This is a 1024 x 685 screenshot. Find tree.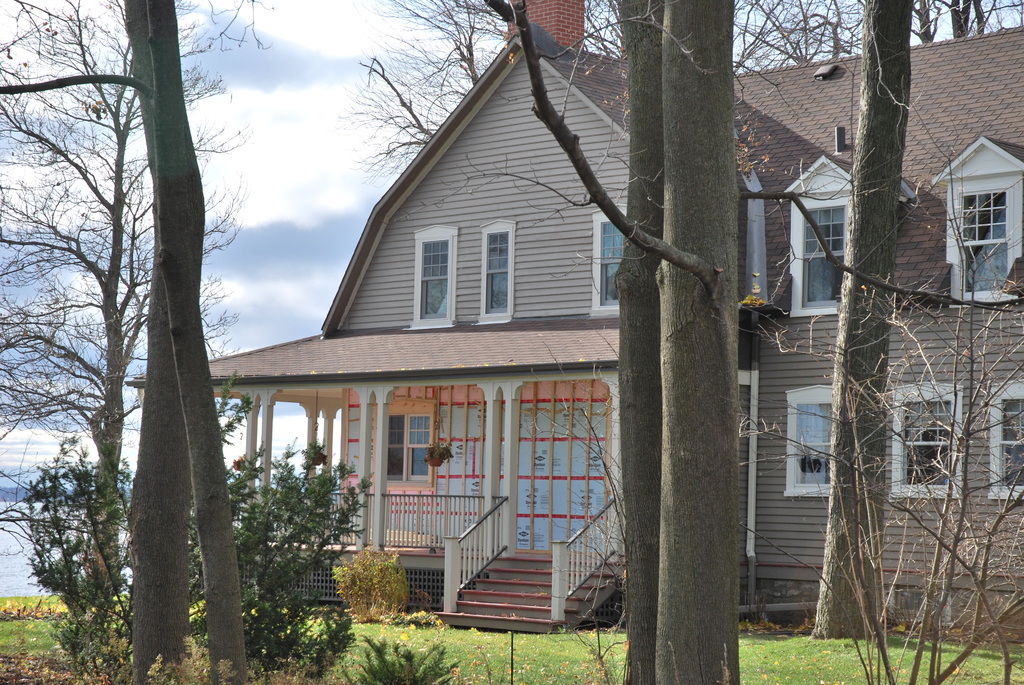
Bounding box: (0, 0, 257, 583).
